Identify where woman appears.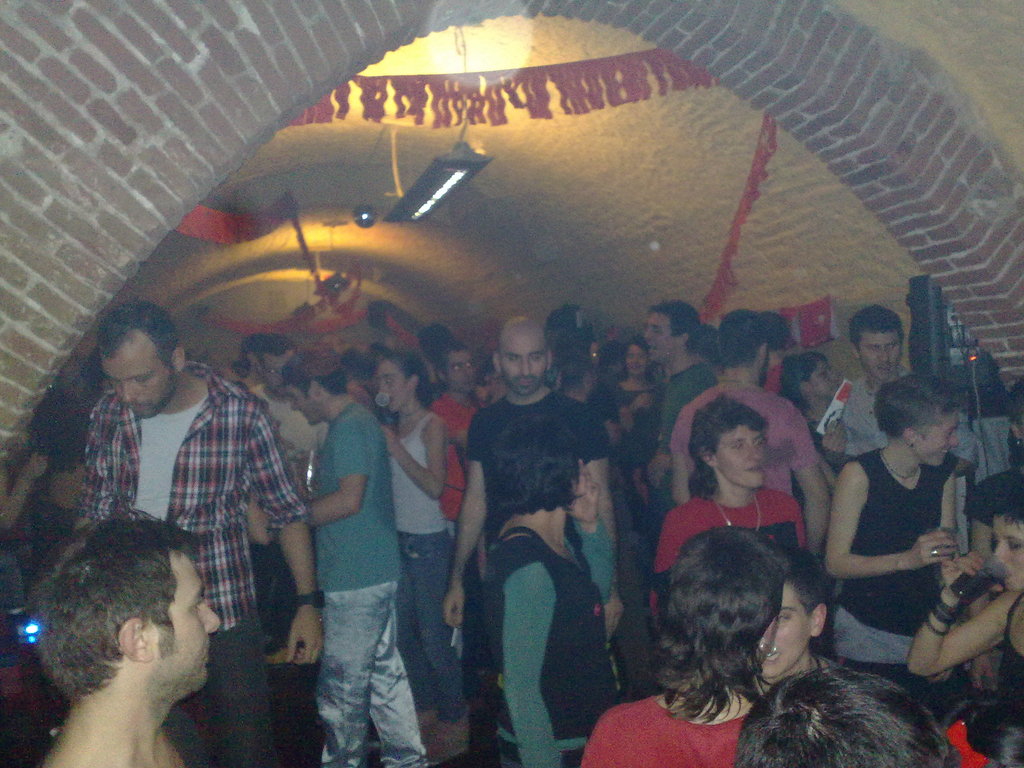
Appears at select_region(908, 451, 1023, 719).
